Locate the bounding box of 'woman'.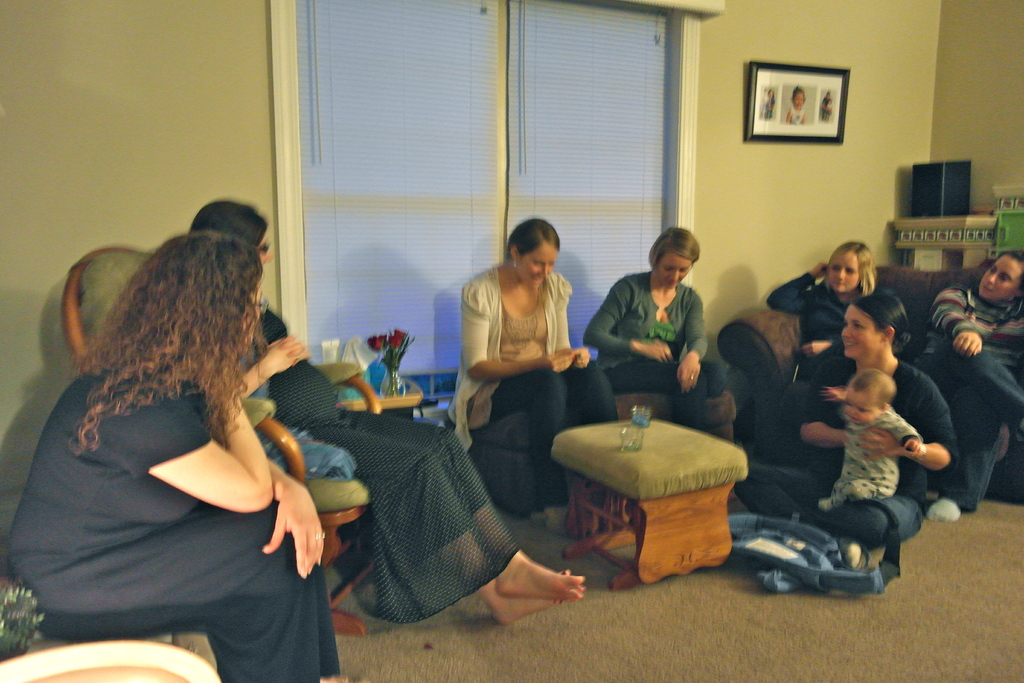
Bounding box: {"left": 729, "top": 288, "right": 952, "bottom": 567}.
